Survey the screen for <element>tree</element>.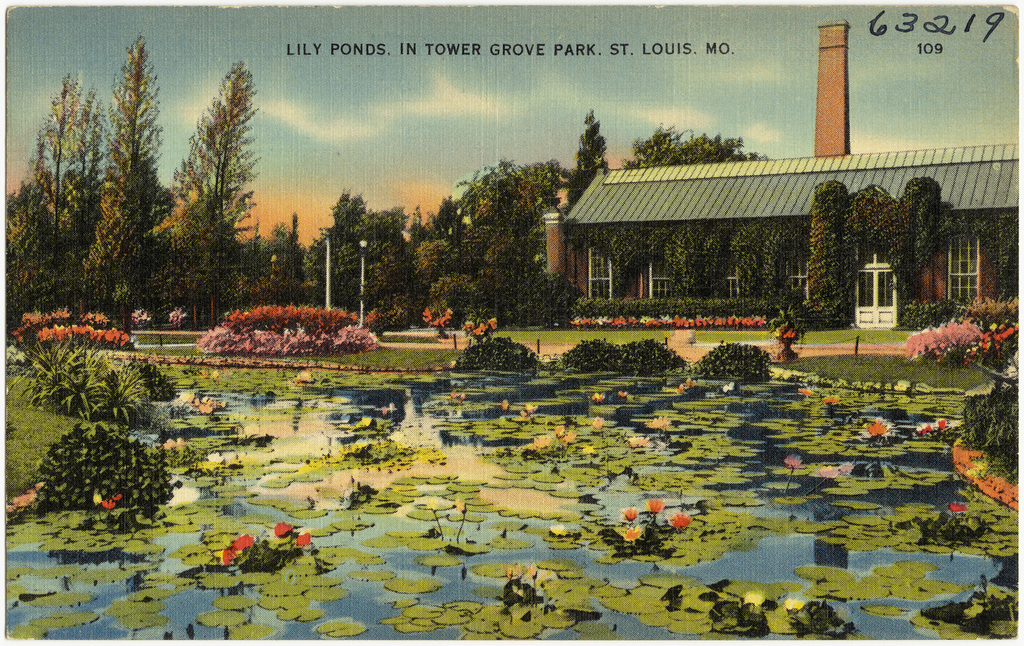
Survey found: {"left": 568, "top": 105, "right": 612, "bottom": 251}.
